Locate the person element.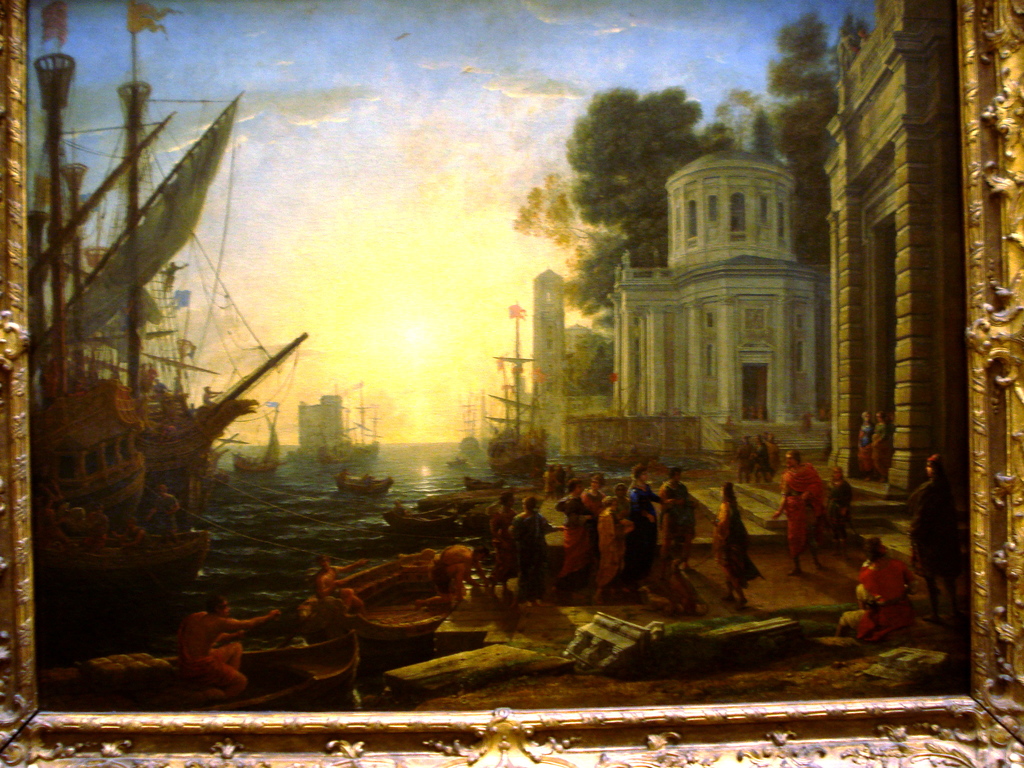
Element bbox: region(506, 496, 567, 603).
